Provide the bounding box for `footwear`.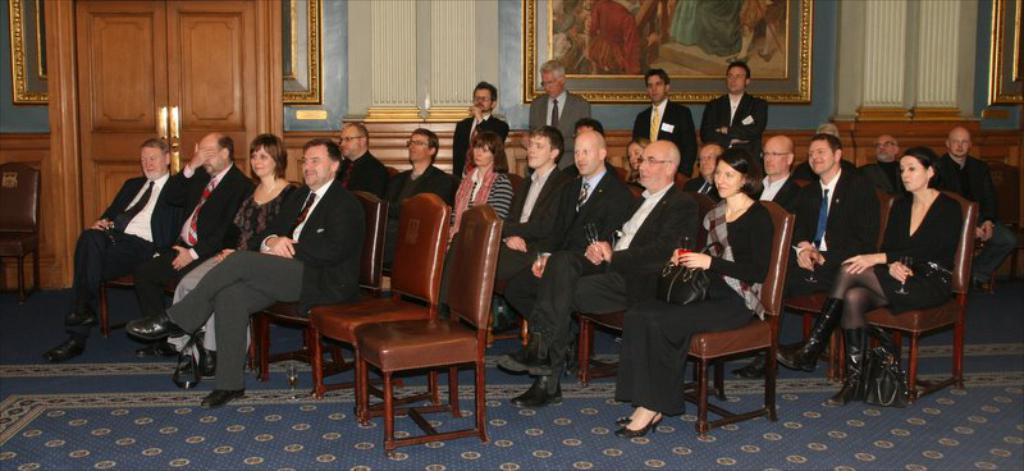
[x1=972, y1=275, x2=1000, y2=297].
